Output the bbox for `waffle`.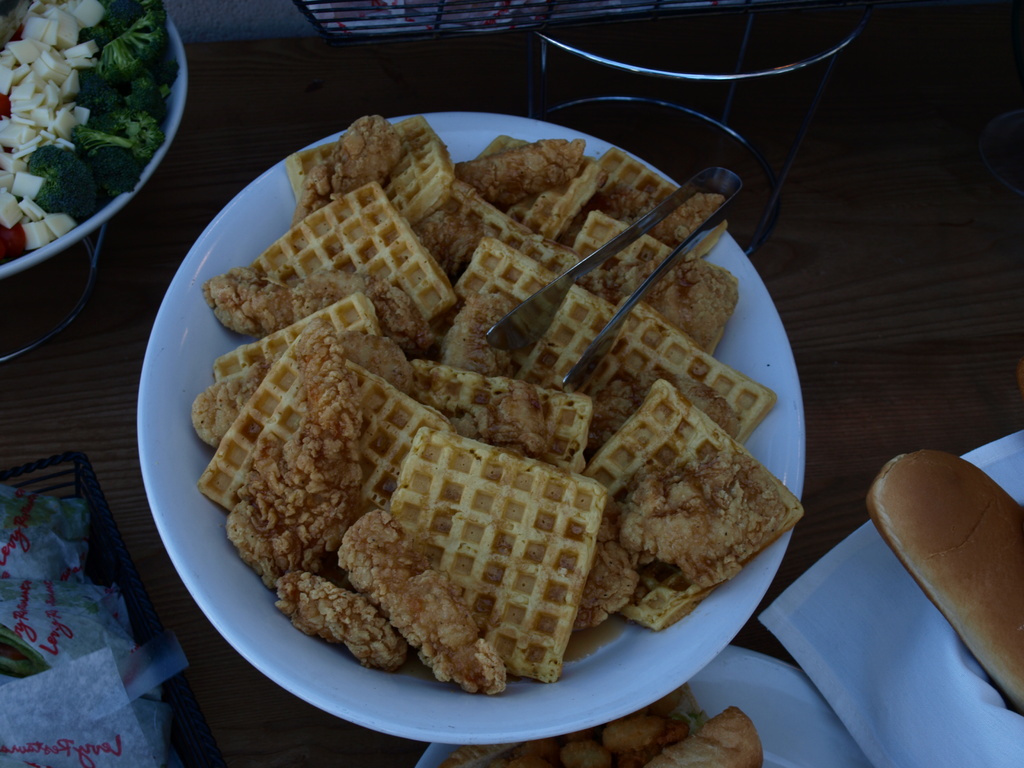
left=189, top=111, right=813, bottom=698.
